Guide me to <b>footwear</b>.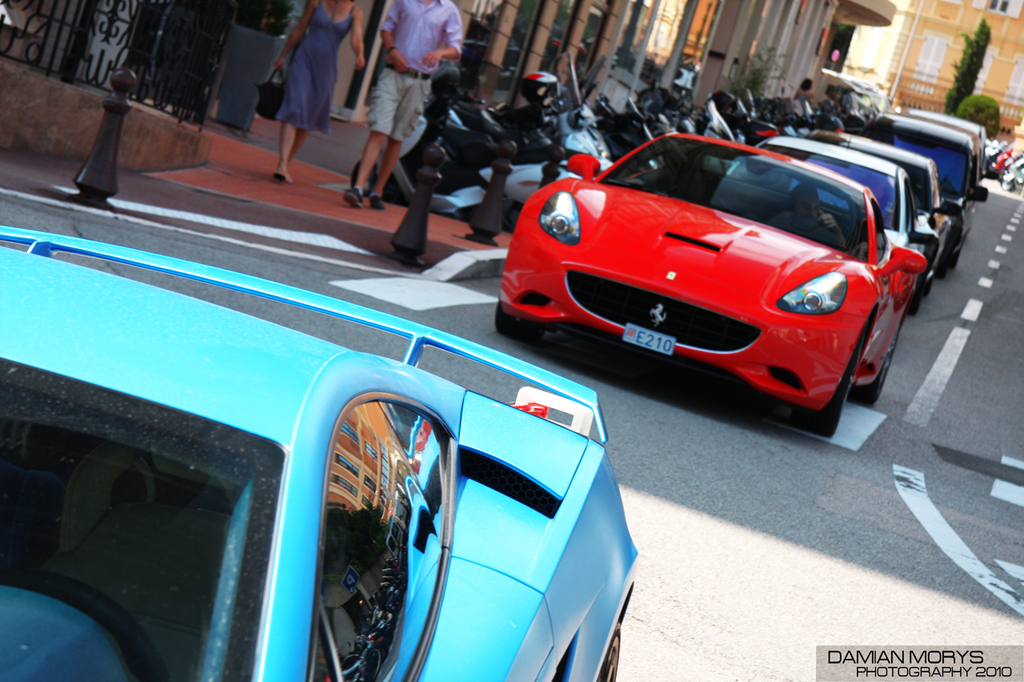
Guidance: rect(342, 185, 362, 211).
